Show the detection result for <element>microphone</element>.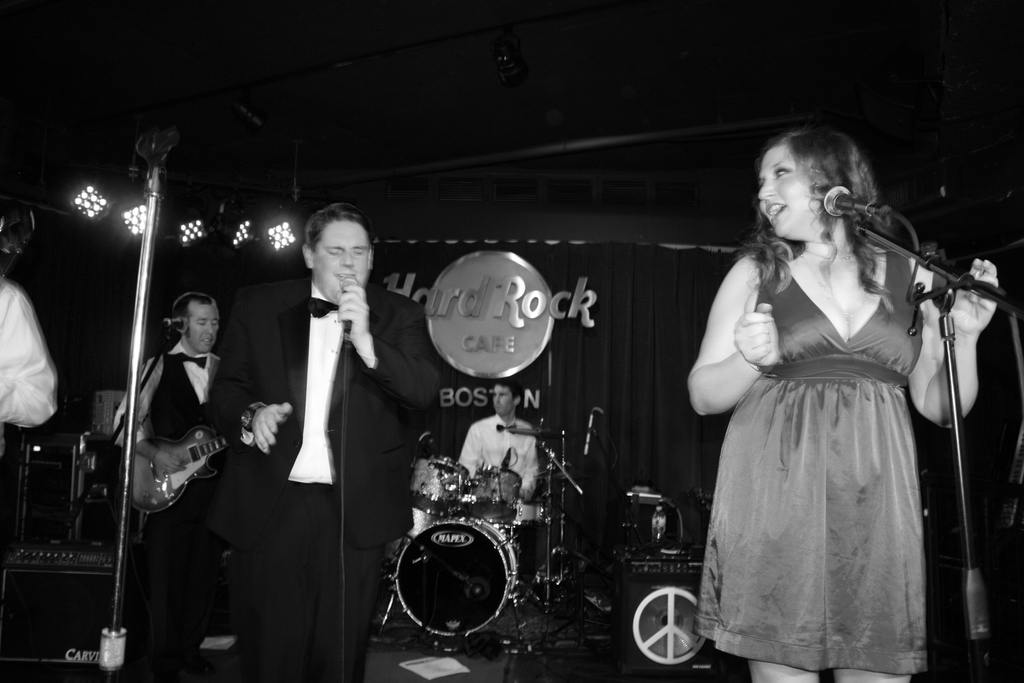
152:311:196:333.
